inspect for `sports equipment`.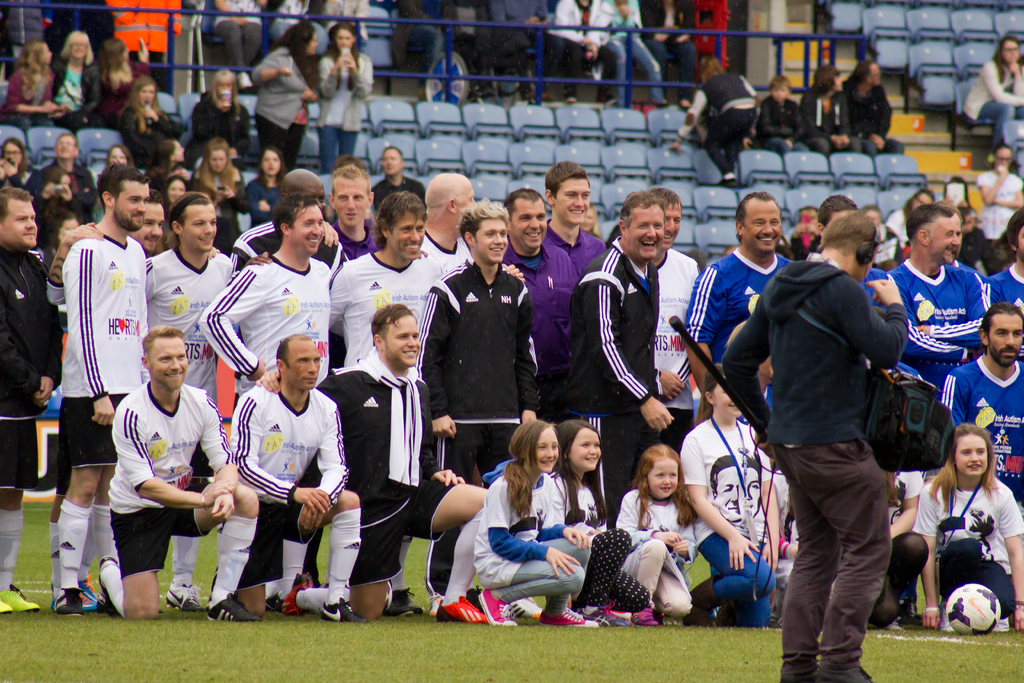
Inspection: bbox=[941, 580, 1006, 640].
